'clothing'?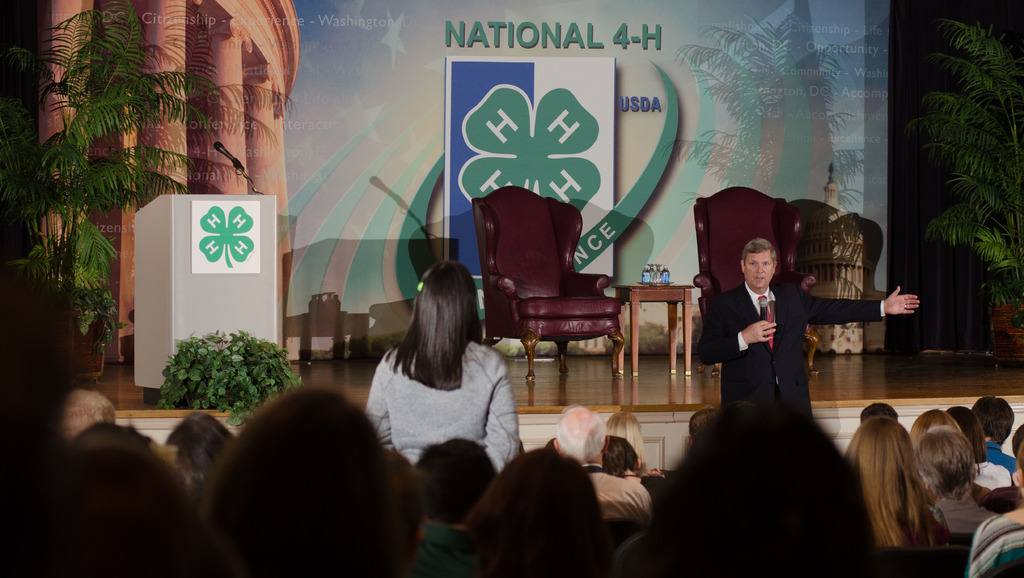
[924, 490, 998, 538]
